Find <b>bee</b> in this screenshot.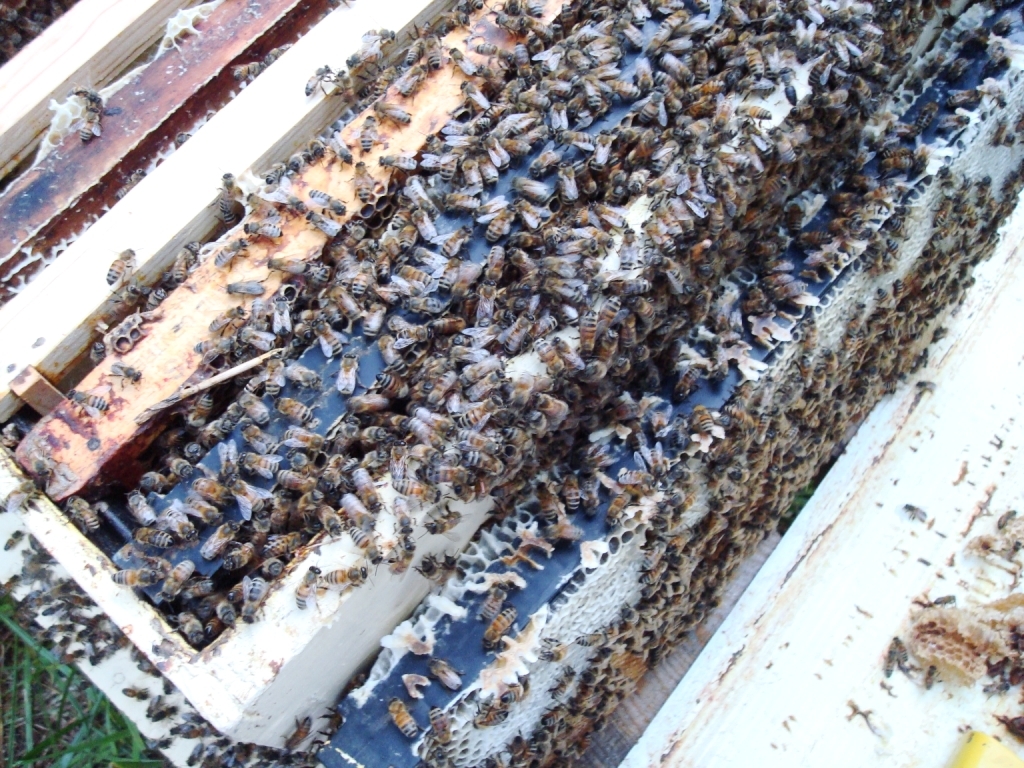
The bounding box for <b>bee</b> is (245,421,282,456).
